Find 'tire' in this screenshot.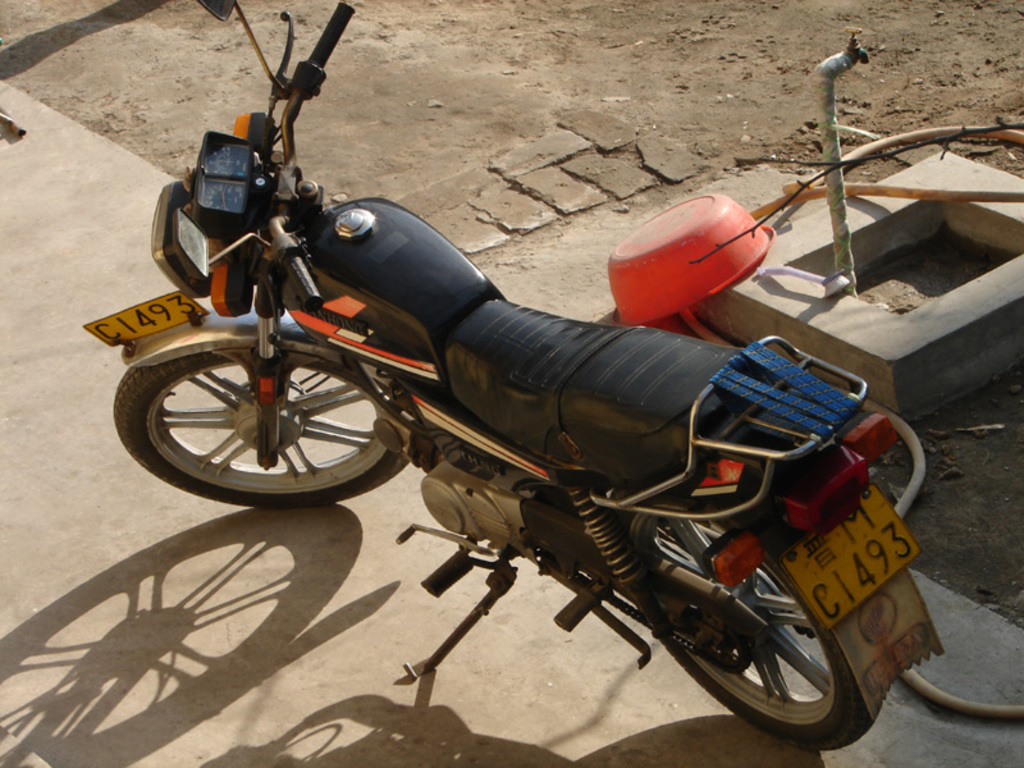
The bounding box for 'tire' is select_region(124, 337, 393, 490).
